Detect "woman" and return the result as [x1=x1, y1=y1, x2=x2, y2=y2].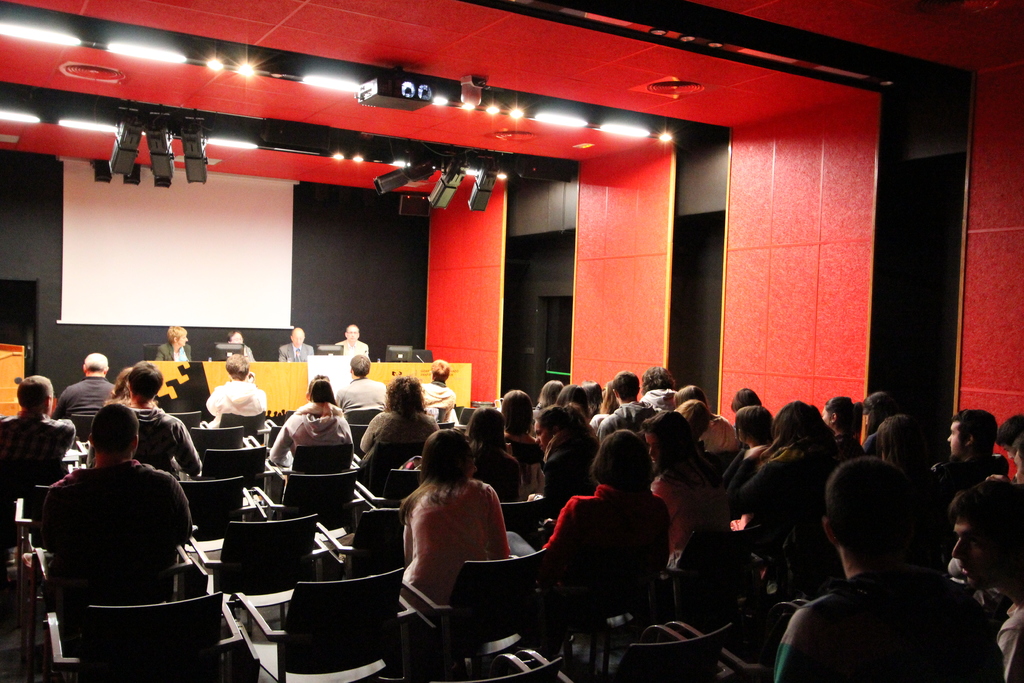
[x1=102, y1=365, x2=138, y2=406].
